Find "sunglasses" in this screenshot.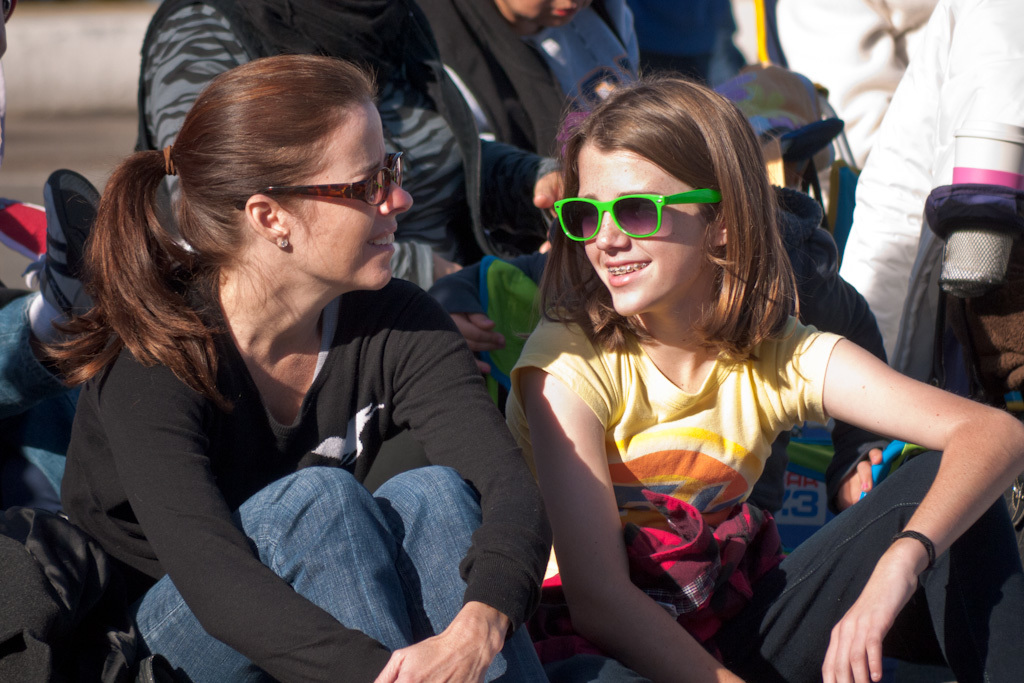
The bounding box for "sunglasses" is 553:192:723:239.
